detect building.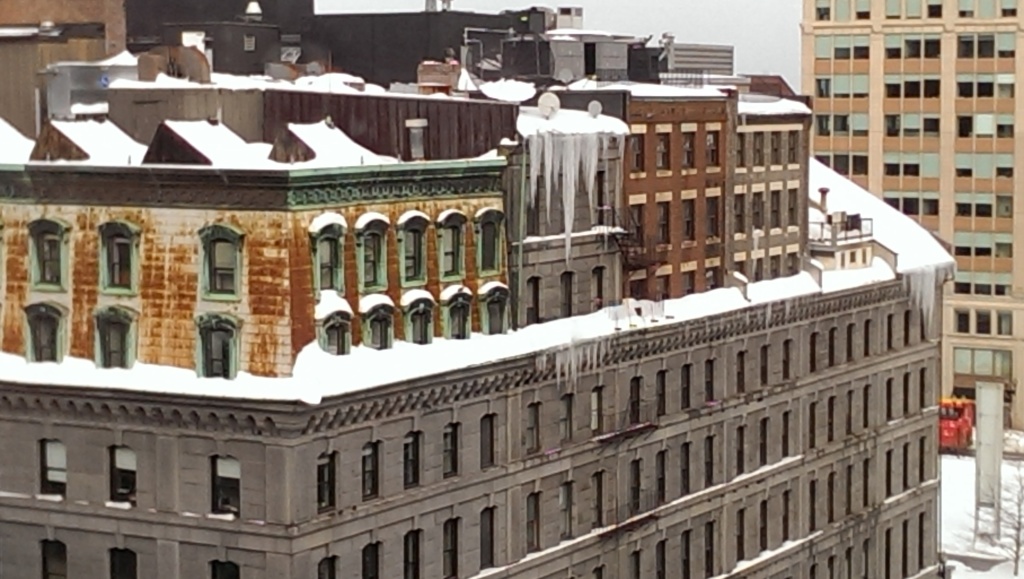
Detected at Rect(804, 0, 1023, 464).
